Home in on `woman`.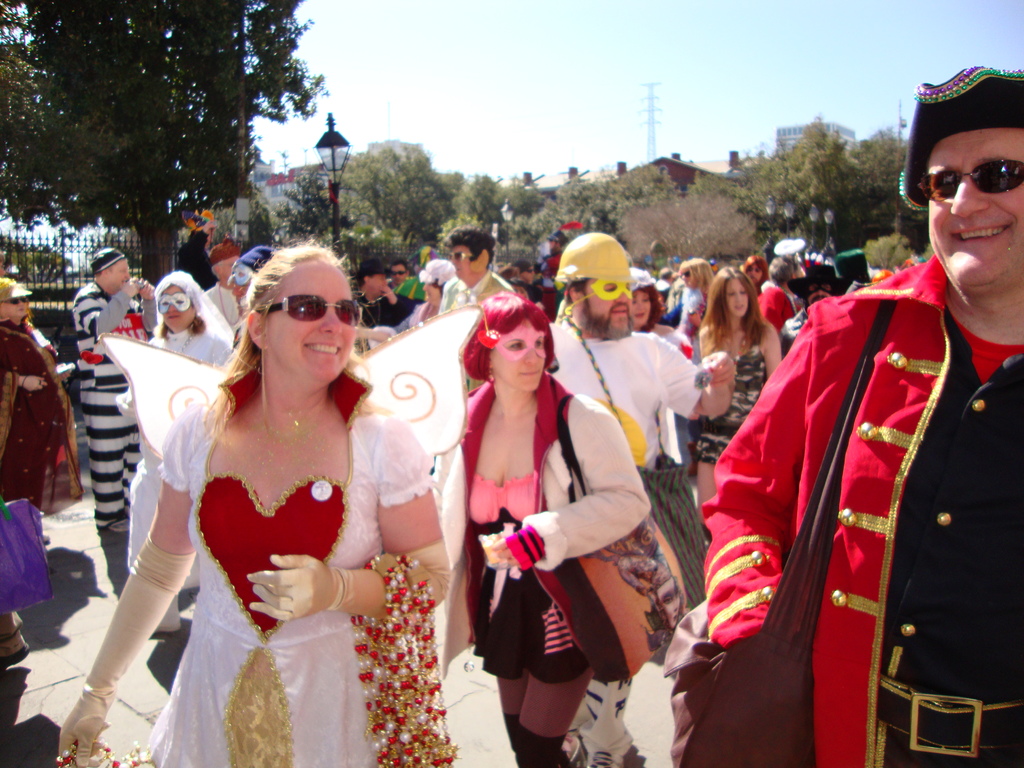
Homed in at [left=671, top=249, right=714, bottom=340].
